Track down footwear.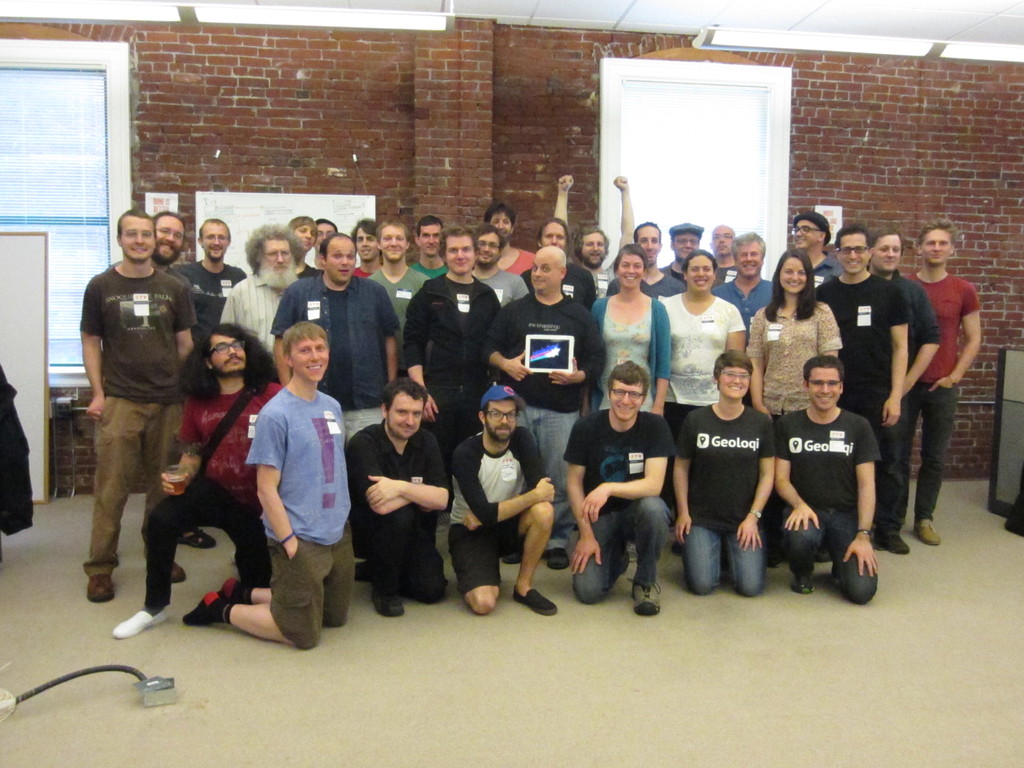
Tracked to detection(873, 533, 908, 554).
